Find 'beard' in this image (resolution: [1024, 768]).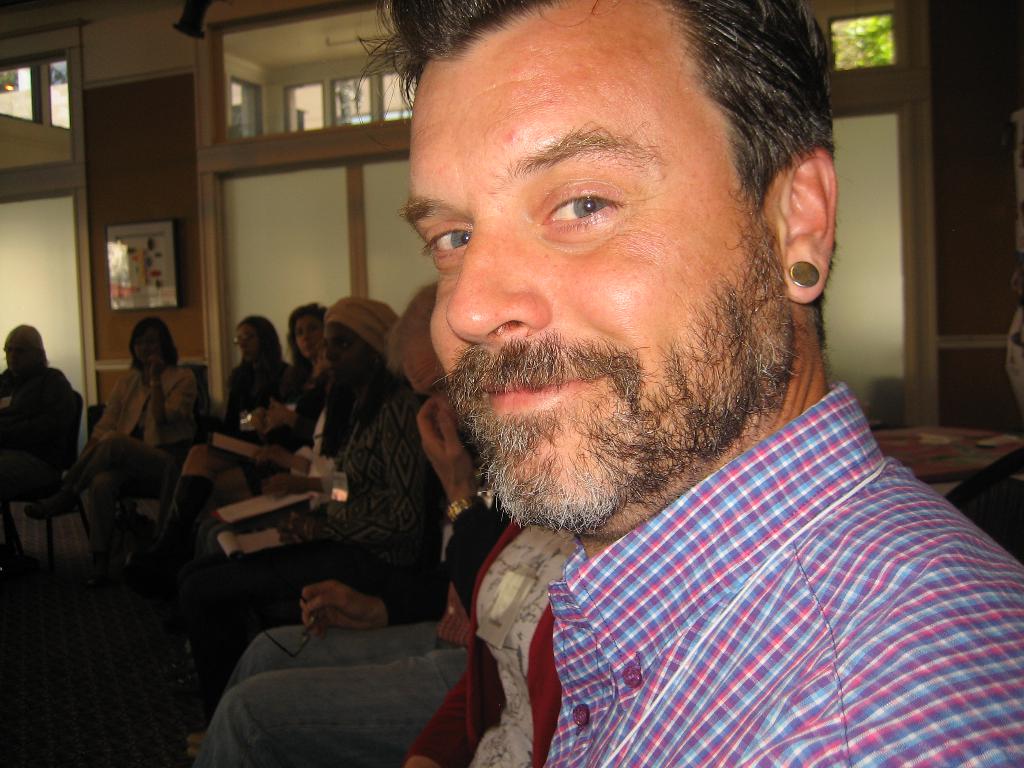
431,238,801,536.
